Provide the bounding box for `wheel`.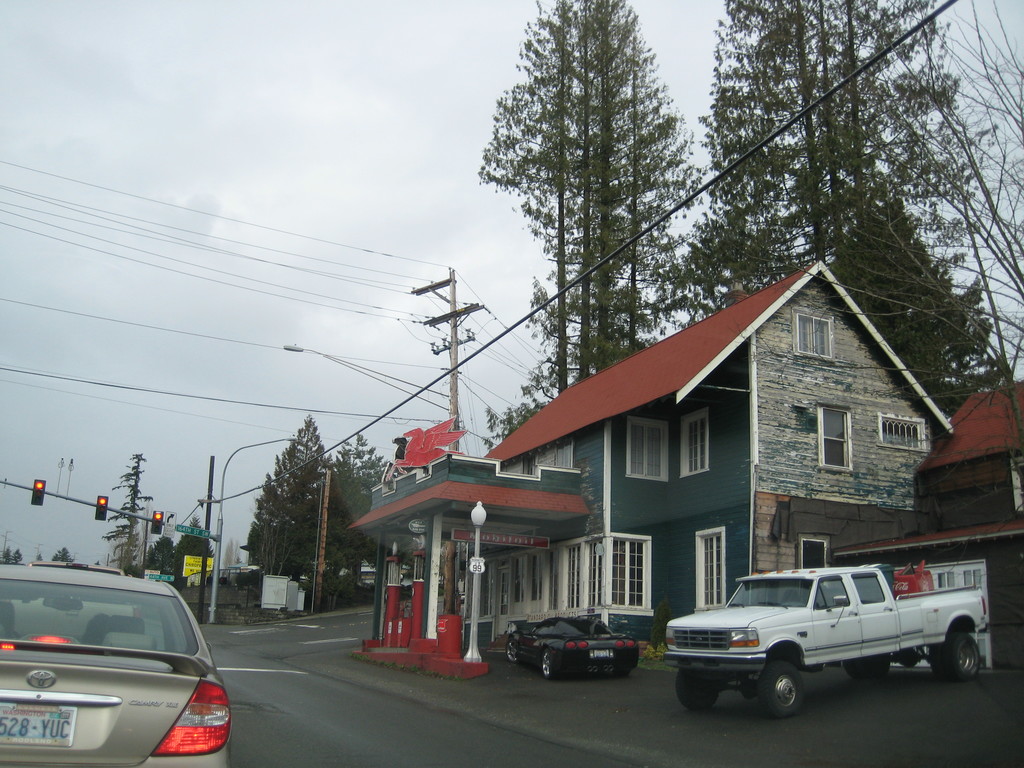
931/643/947/678.
